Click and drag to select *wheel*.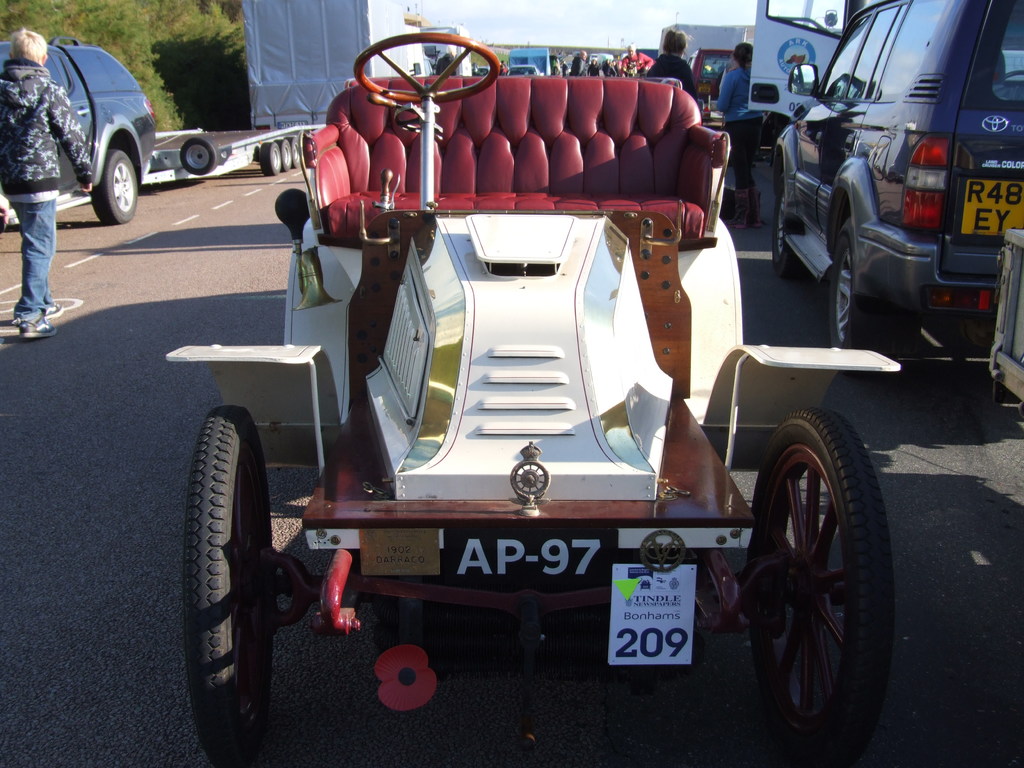
Selection: {"x1": 292, "y1": 139, "x2": 298, "y2": 172}.
